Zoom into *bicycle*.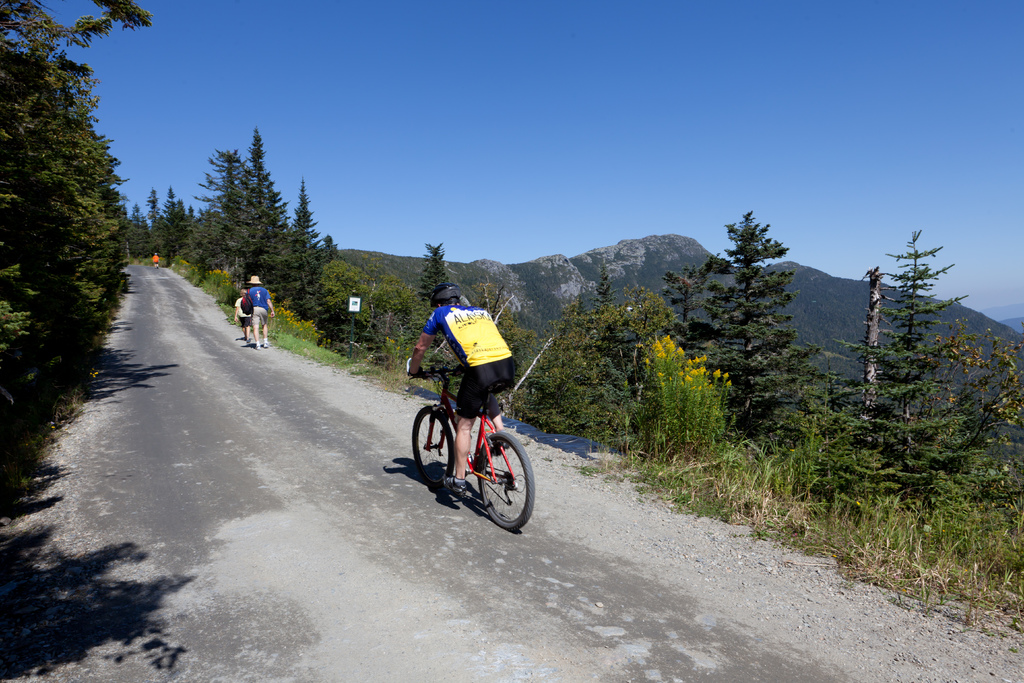
Zoom target: crop(396, 349, 537, 532).
